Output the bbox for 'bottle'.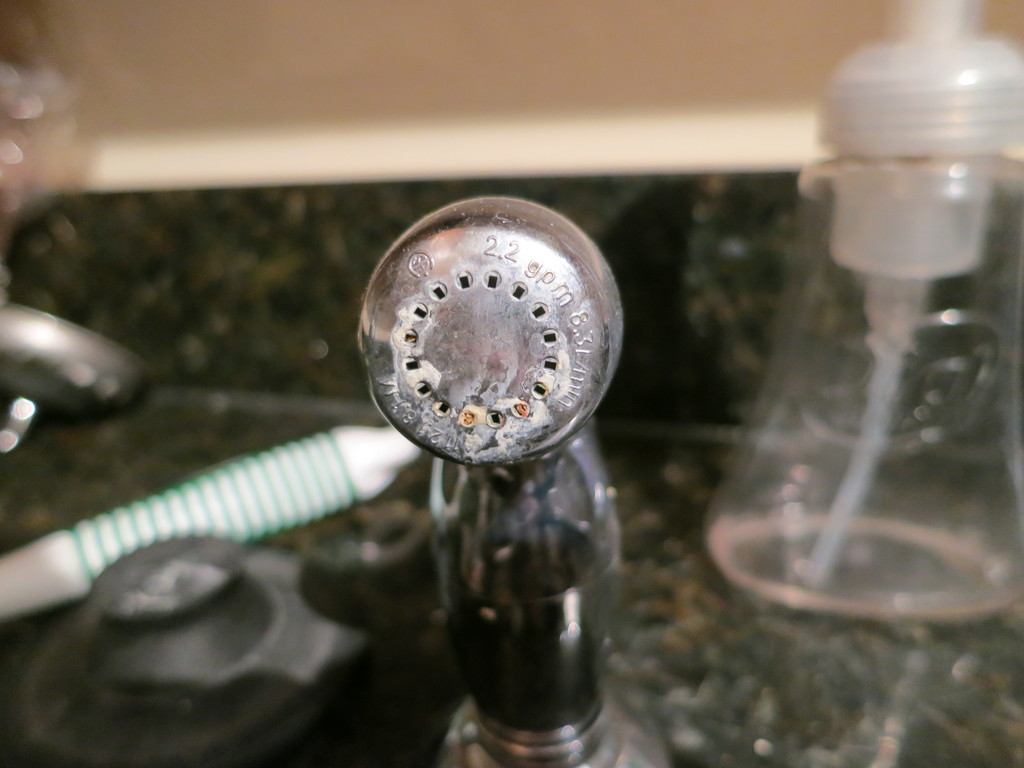
box(711, 97, 1023, 662).
